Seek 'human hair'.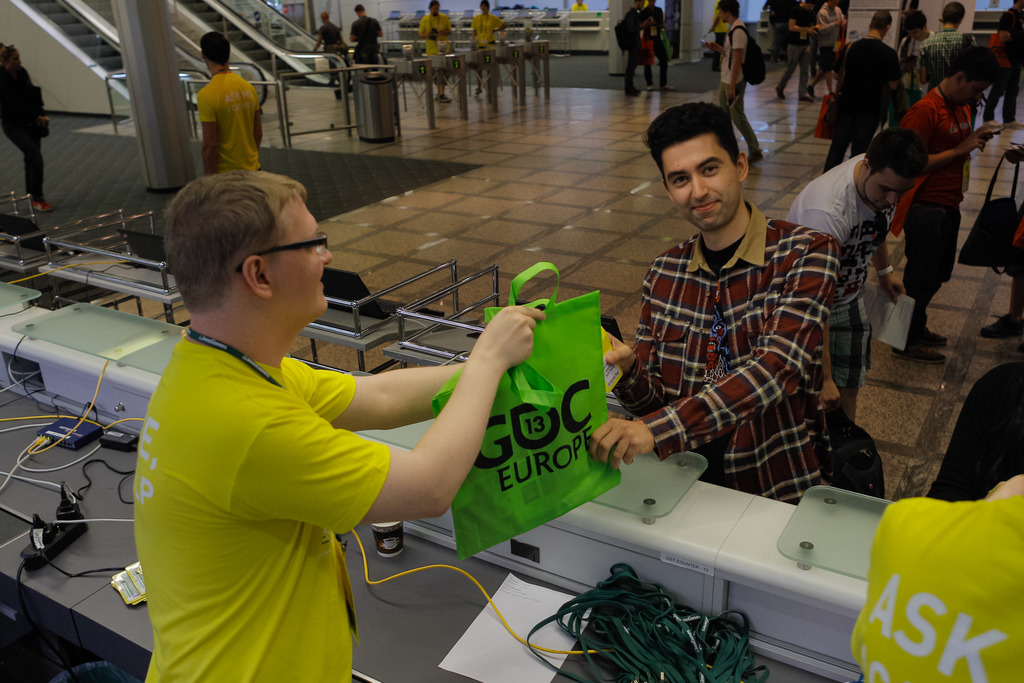
{"left": 354, "top": 3, "right": 365, "bottom": 12}.
